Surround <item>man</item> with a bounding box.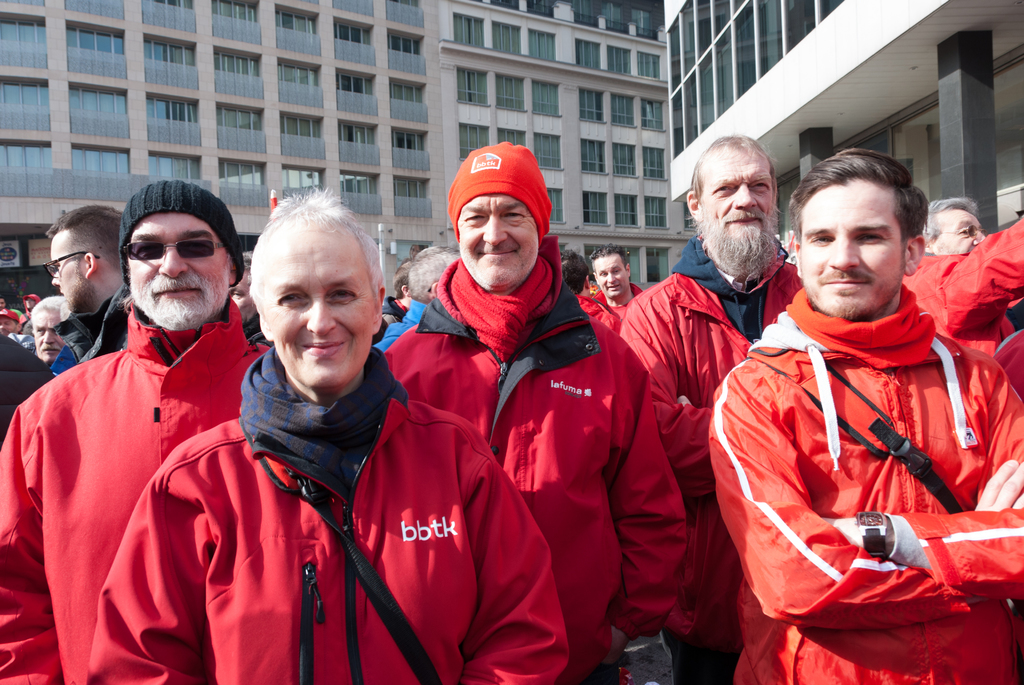
box=[381, 248, 456, 345].
